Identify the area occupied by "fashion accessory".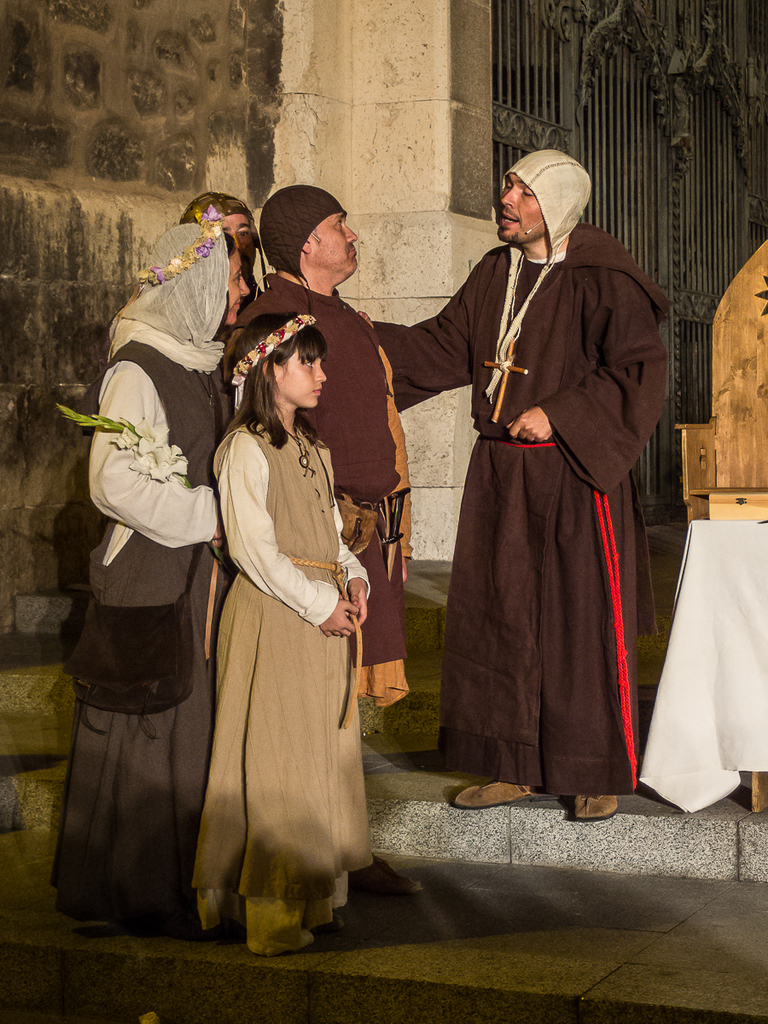
Area: detection(209, 532, 219, 665).
